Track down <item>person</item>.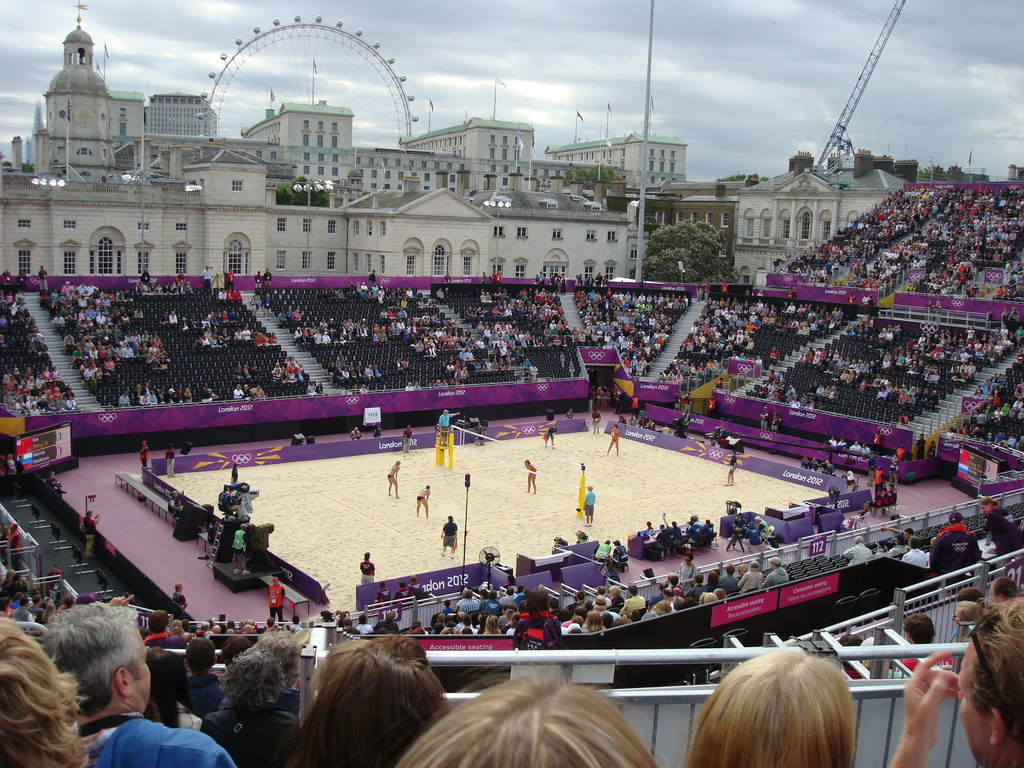
Tracked to {"x1": 396, "y1": 360, "x2": 403, "y2": 369}.
